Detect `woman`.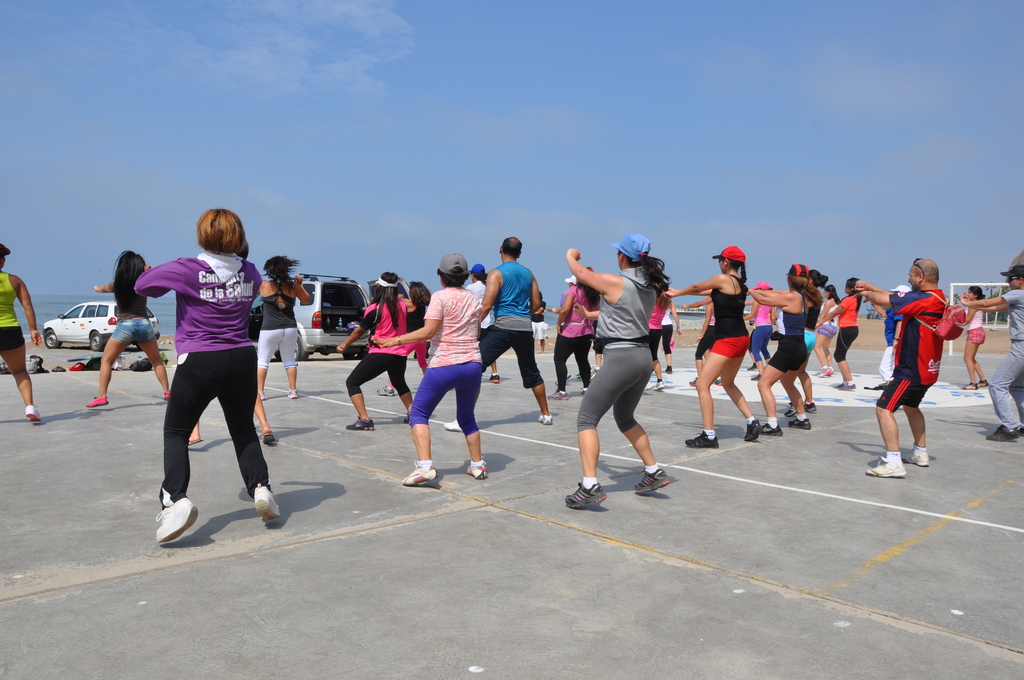
Detected at Rect(466, 261, 495, 382).
